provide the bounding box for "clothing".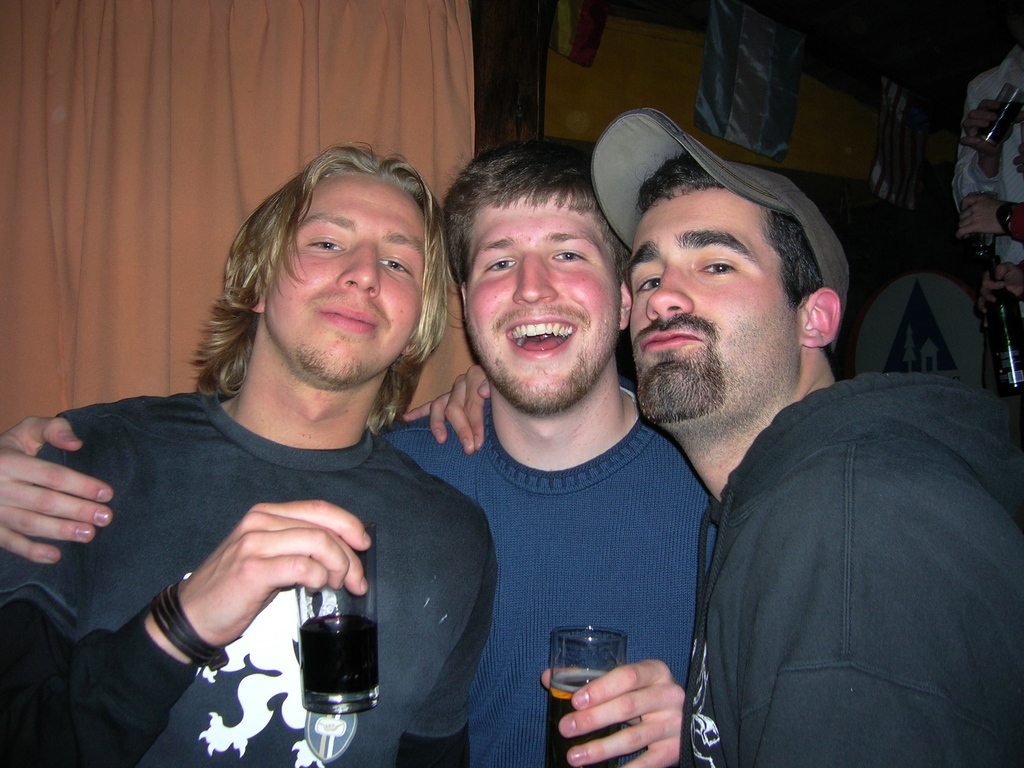
x1=676 y1=328 x2=1023 y2=767.
